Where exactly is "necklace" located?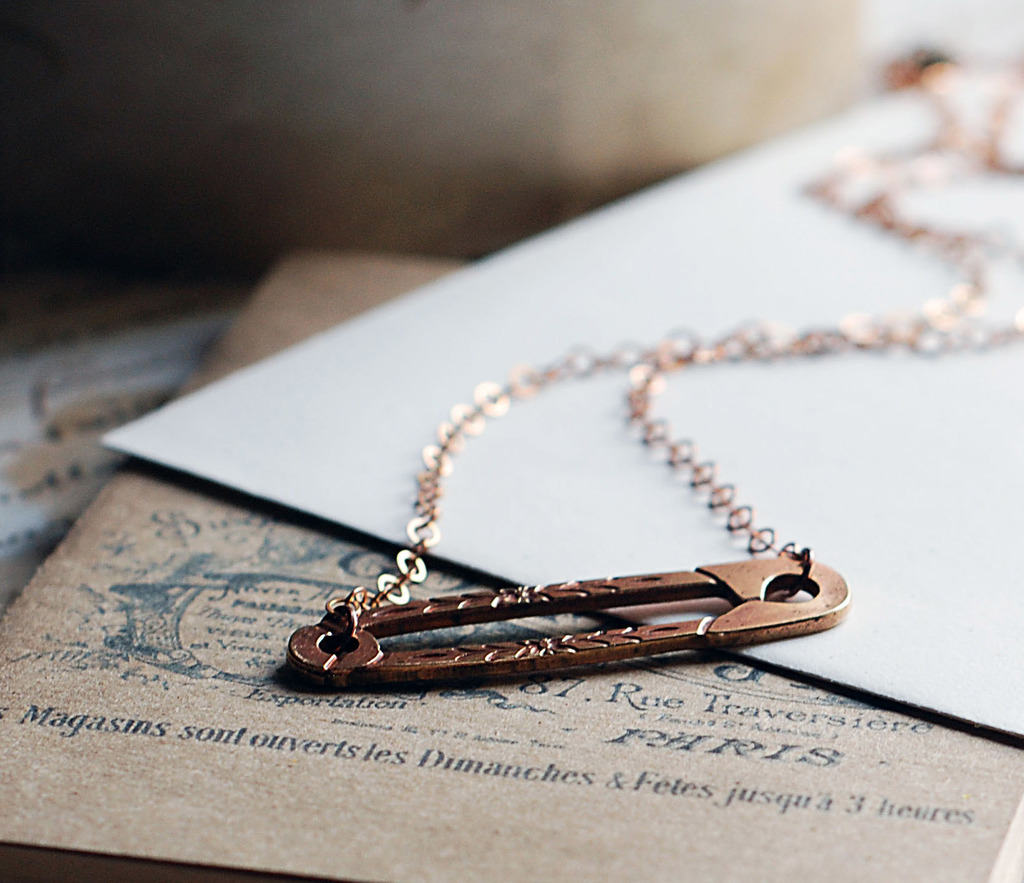
Its bounding box is x1=284, y1=50, x2=1023, y2=682.
